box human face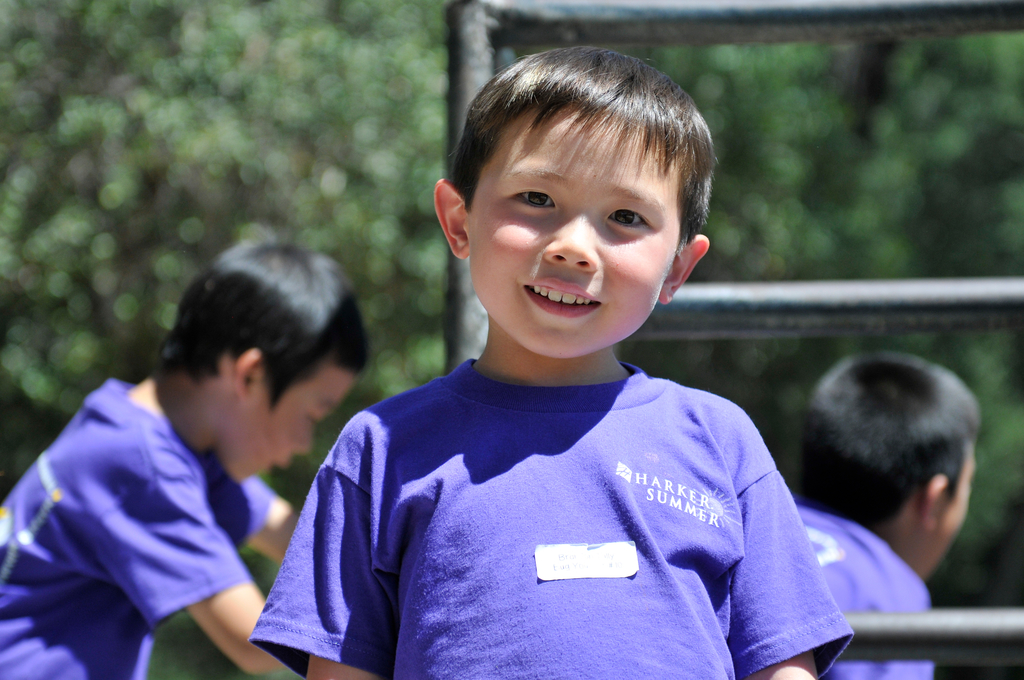
Rect(470, 115, 686, 355)
